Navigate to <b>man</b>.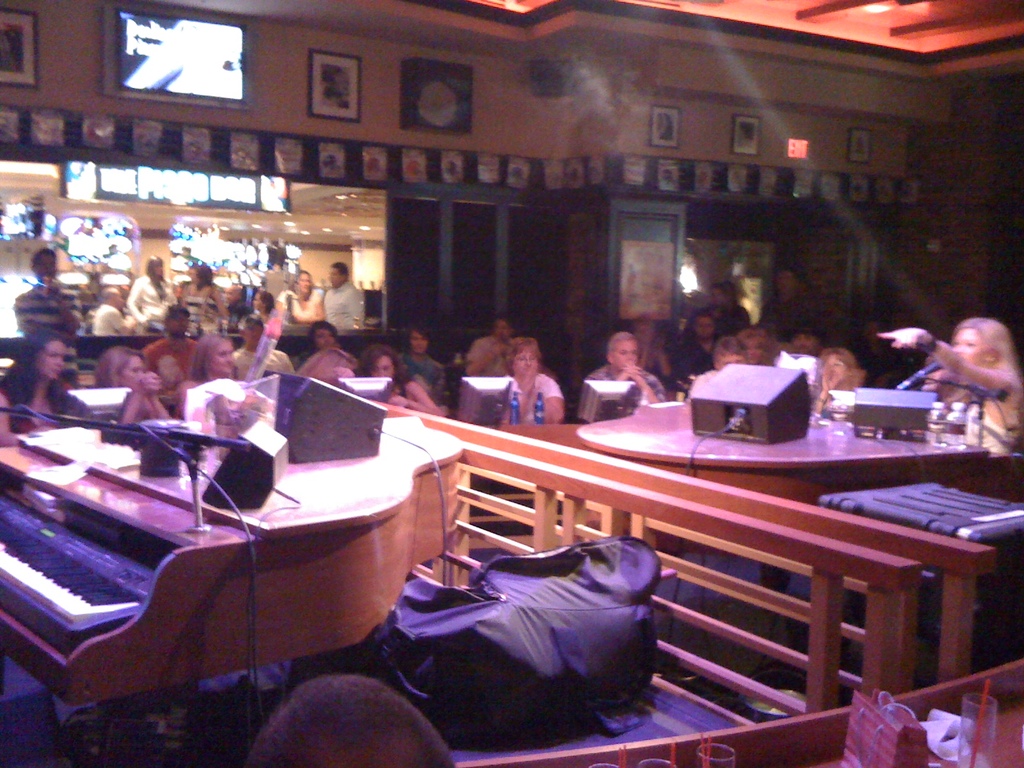
Navigation target: (463, 312, 515, 376).
